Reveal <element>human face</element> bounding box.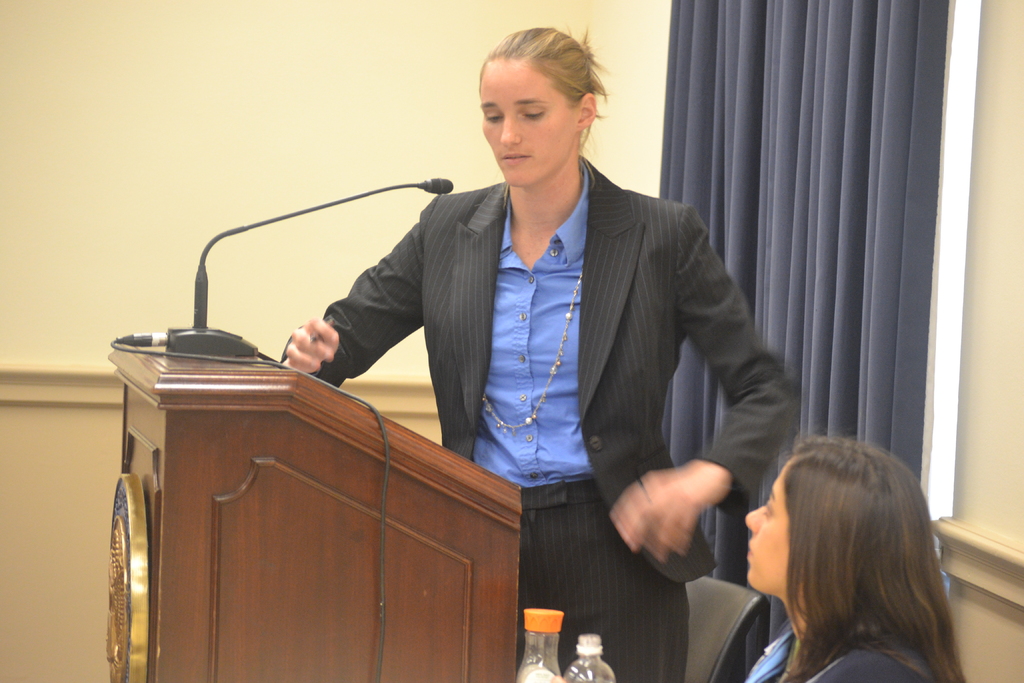
Revealed: 477/57/580/188.
